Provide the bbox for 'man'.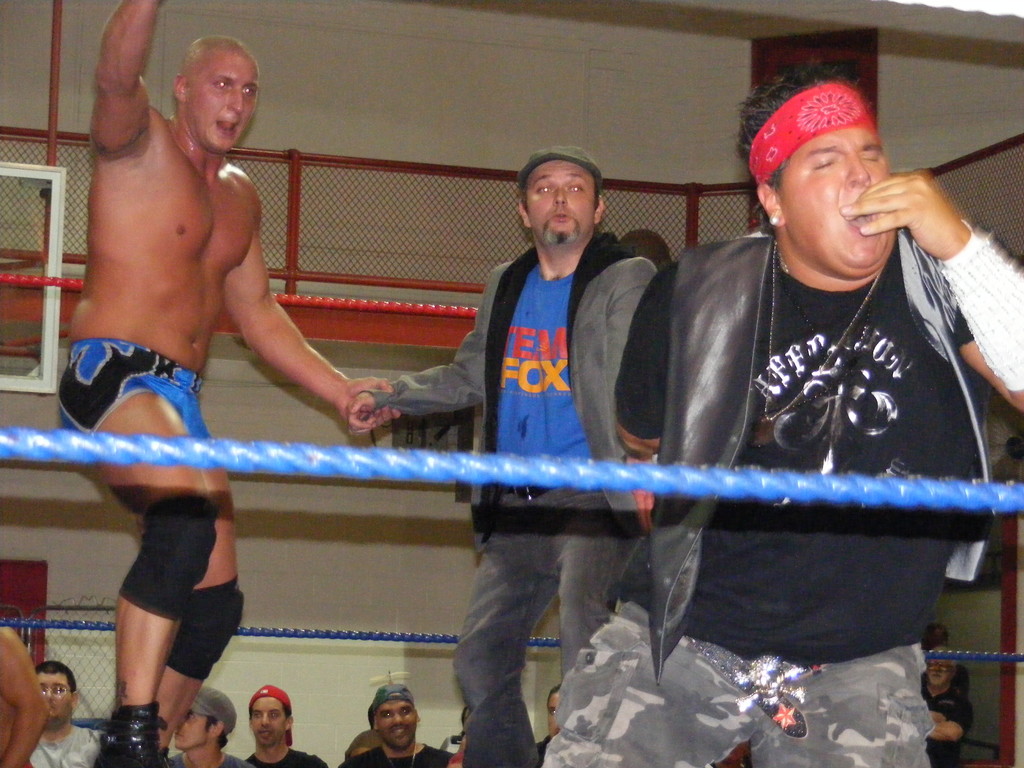
(left=506, top=72, right=977, bottom=751).
